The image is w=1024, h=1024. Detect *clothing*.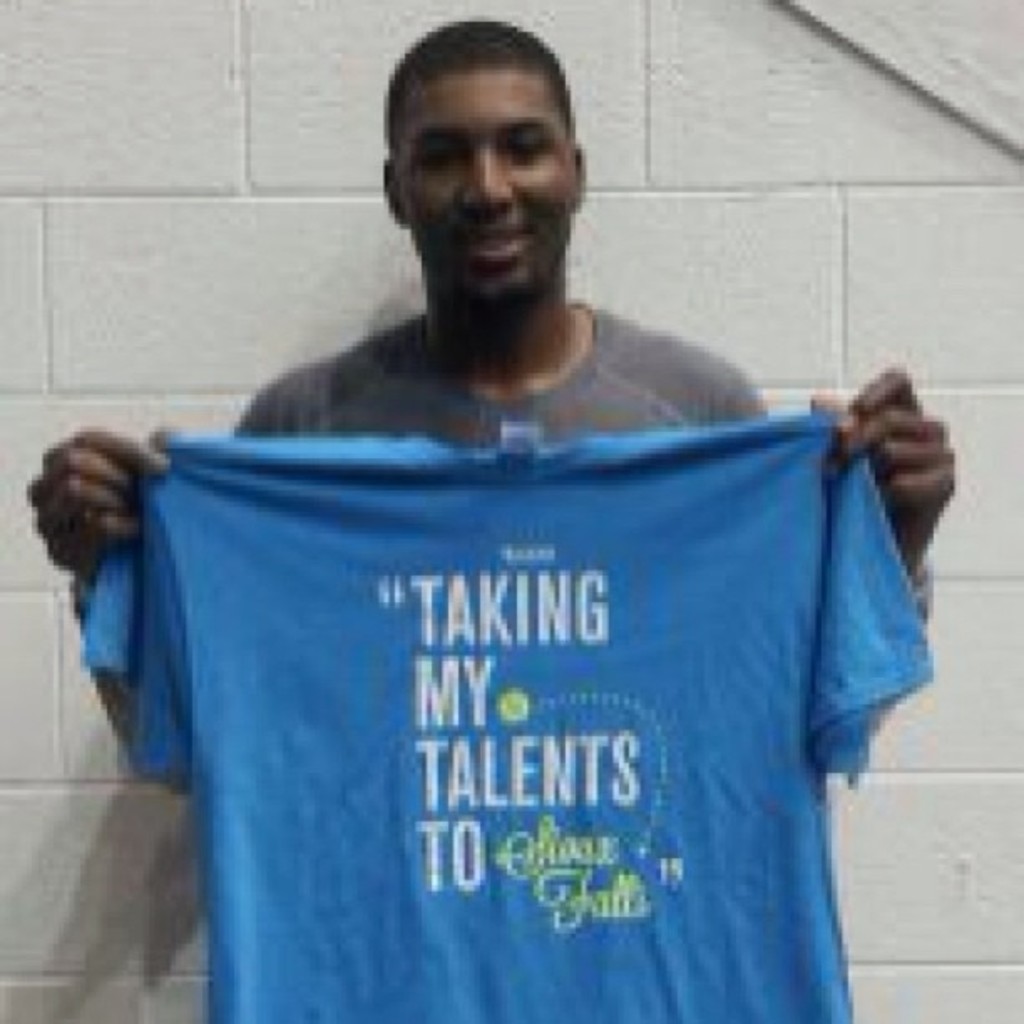
Detection: bbox=(89, 435, 944, 1022).
